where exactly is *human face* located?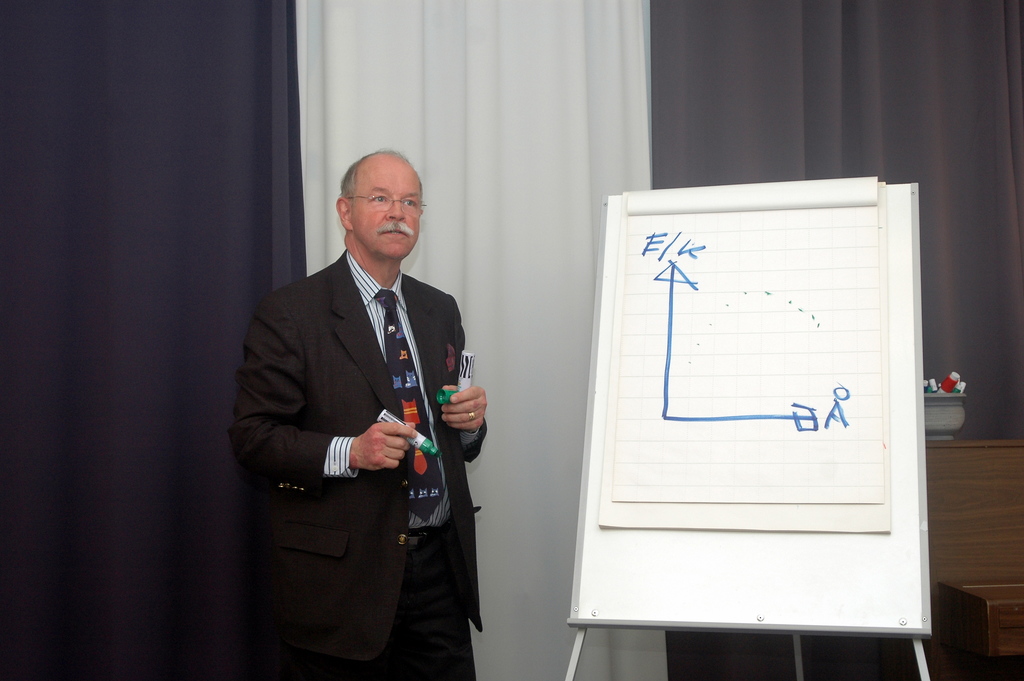
Its bounding box is <bbox>354, 161, 420, 259</bbox>.
